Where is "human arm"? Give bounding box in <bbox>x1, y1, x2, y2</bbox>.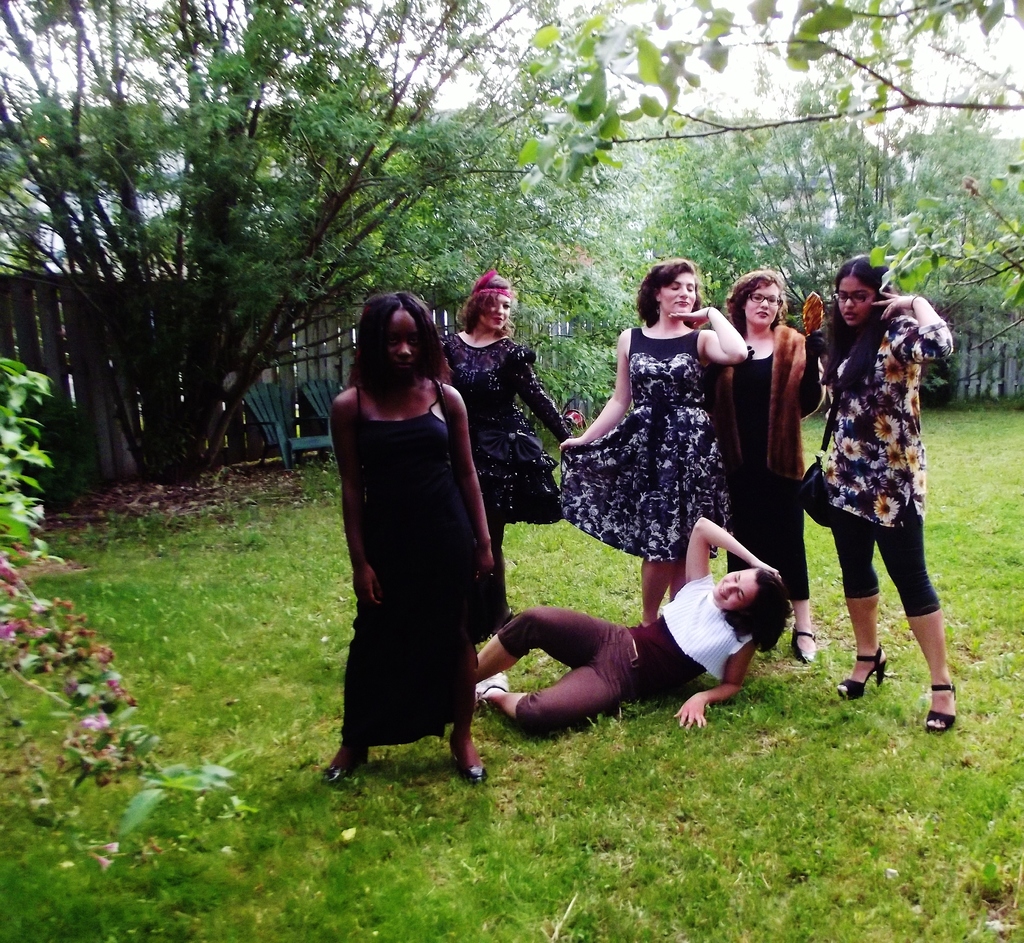
<bbox>557, 329, 634, 447</bbox>.
